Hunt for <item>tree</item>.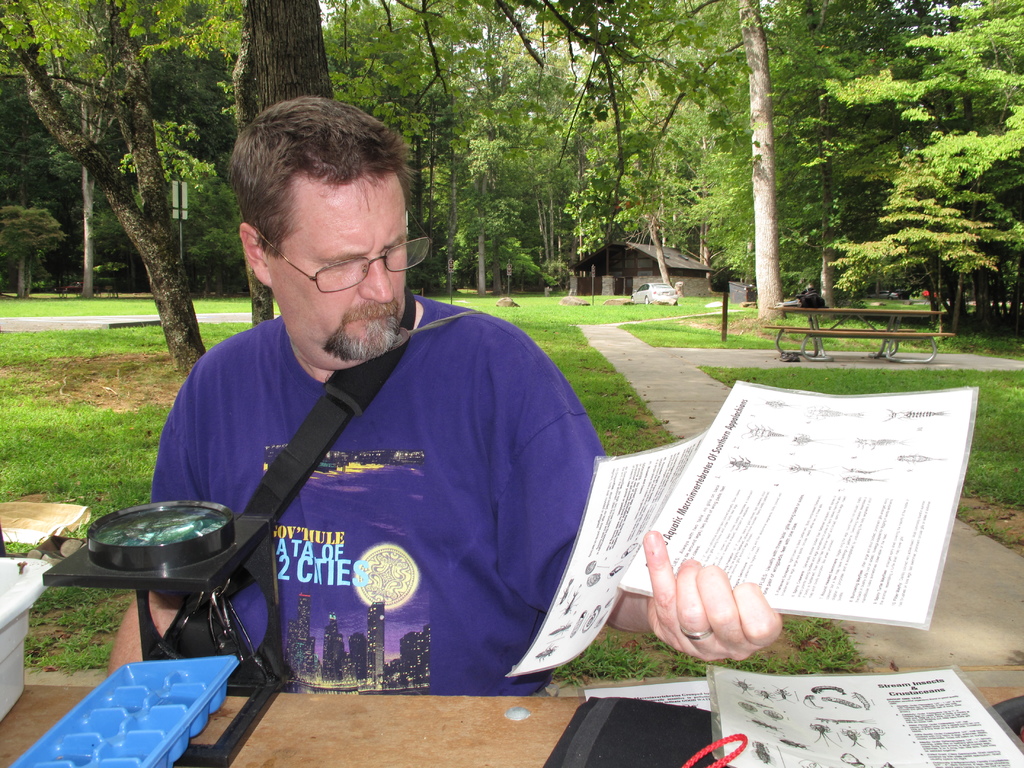
Hunted down at region(22, 27, 208, 330).
